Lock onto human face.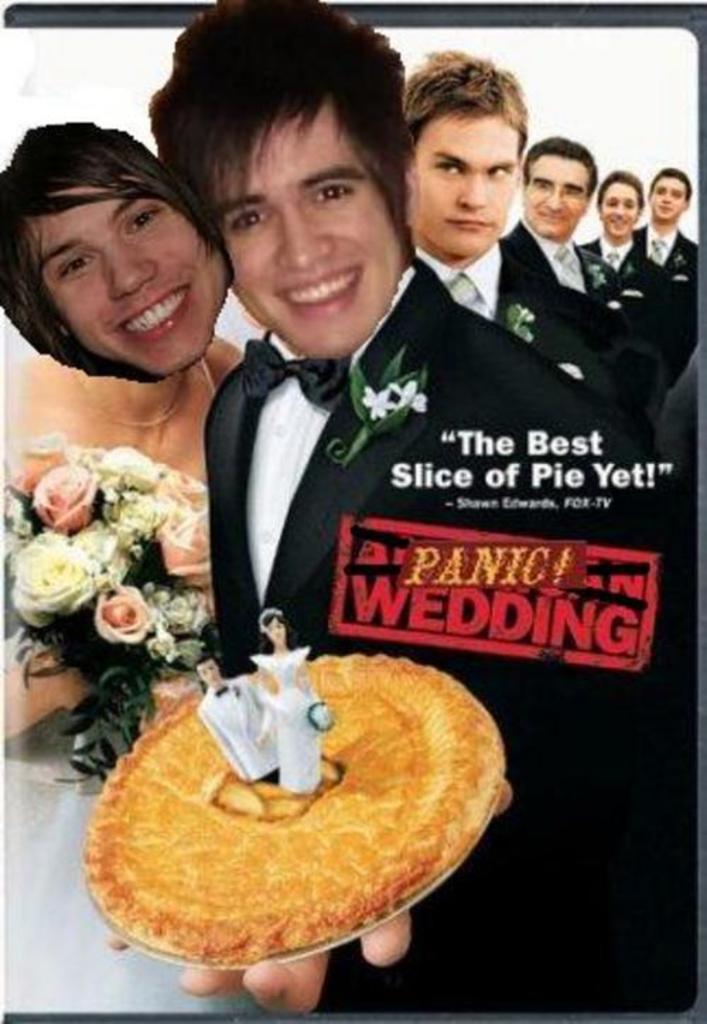
Locked: bbox=(649, 174, 689, 225).
